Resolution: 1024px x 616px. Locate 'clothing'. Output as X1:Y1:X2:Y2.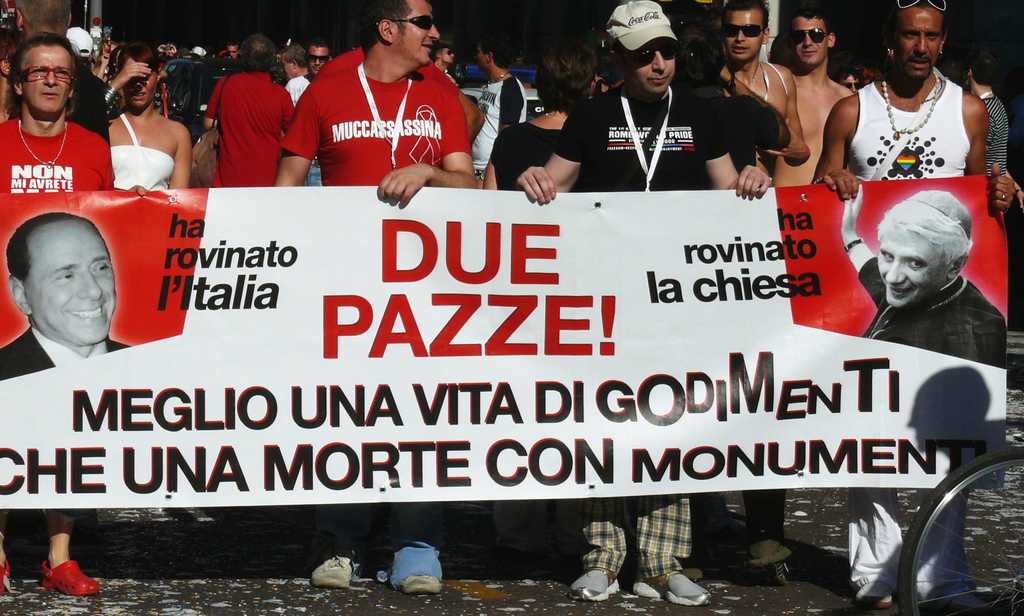
463:69:525:178.
